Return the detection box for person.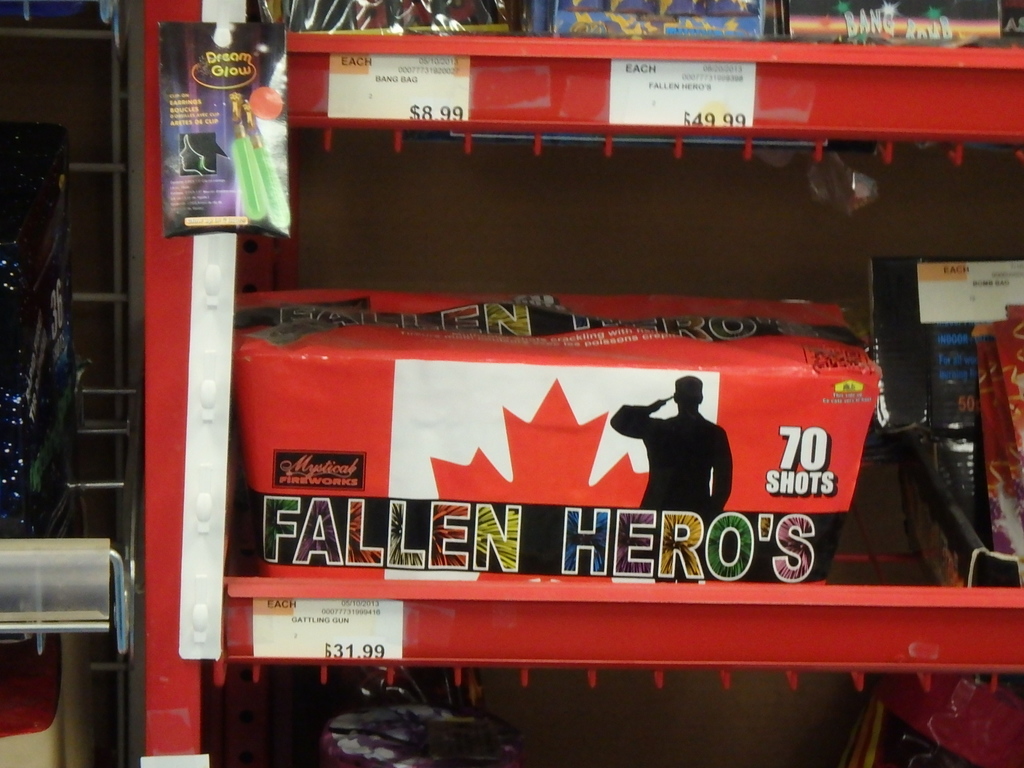
(623,375,739,559).
